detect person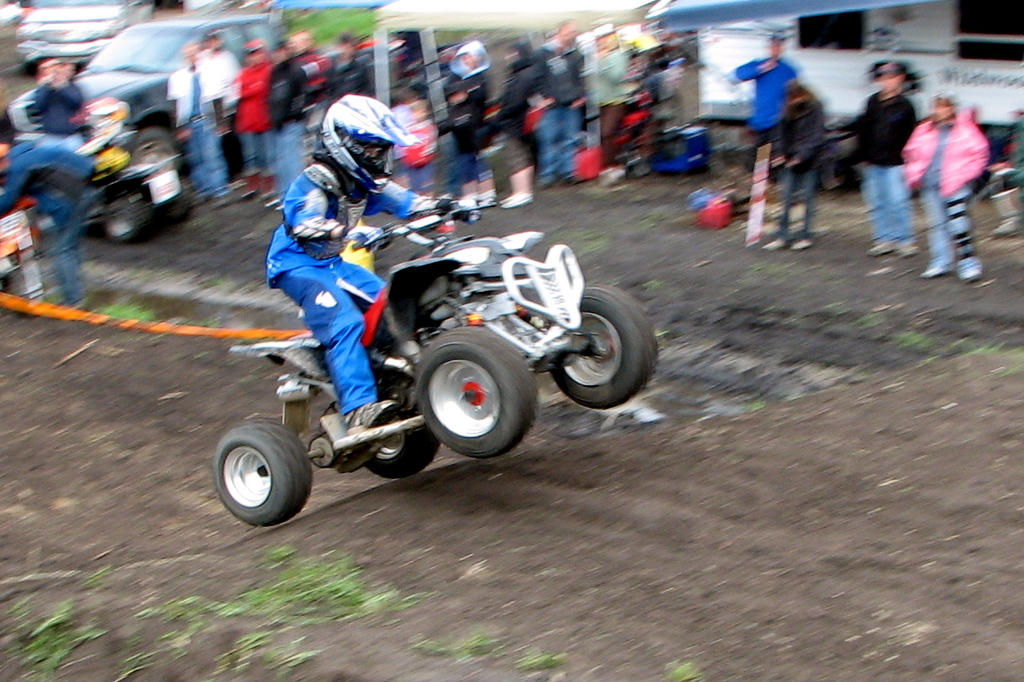
box(762, 85, 824, 251)
